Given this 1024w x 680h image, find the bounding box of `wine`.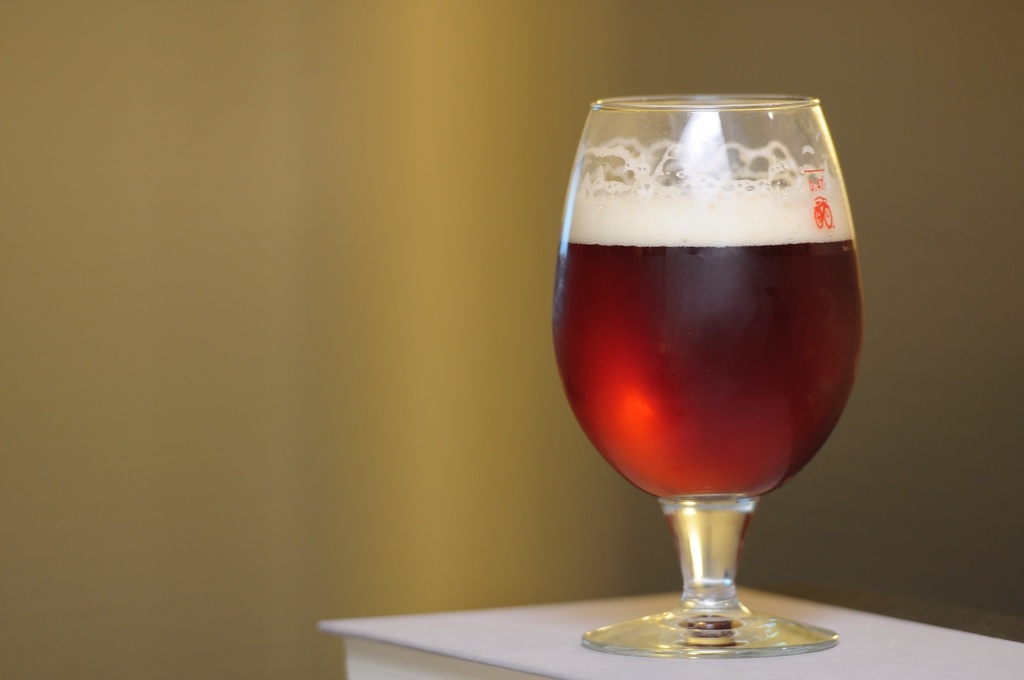
select_region(535, 111, 879, 656).
